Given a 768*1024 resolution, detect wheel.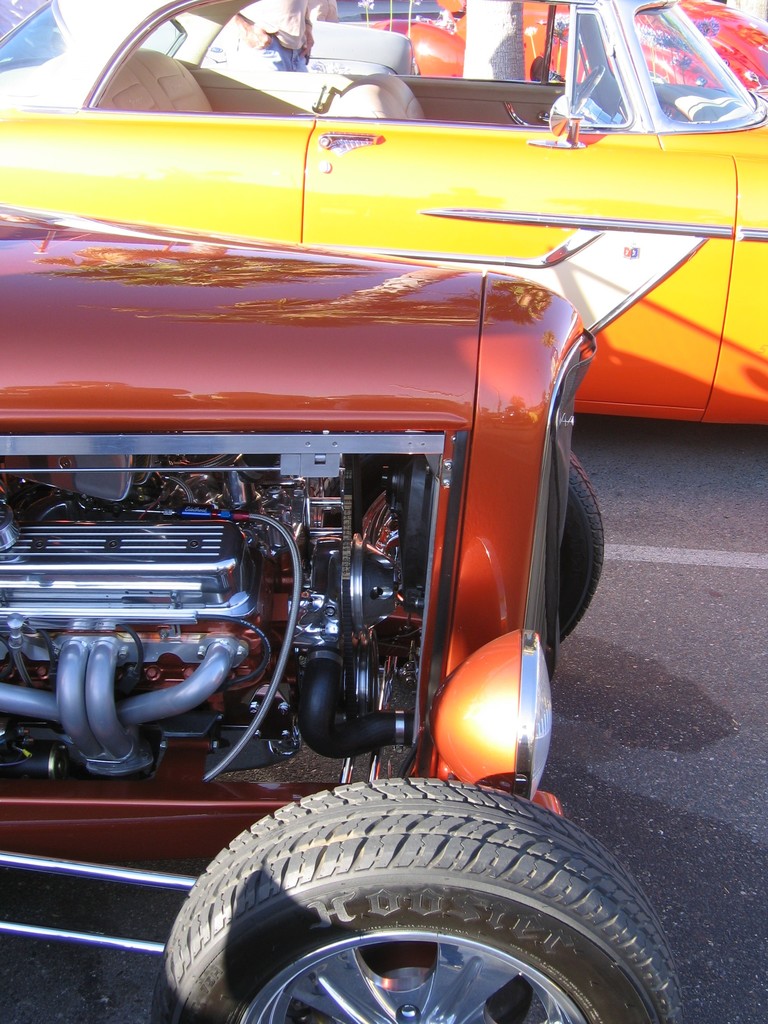
{"x1": 204, "y1": 814, "x2": 644, "y2": 1016}.
